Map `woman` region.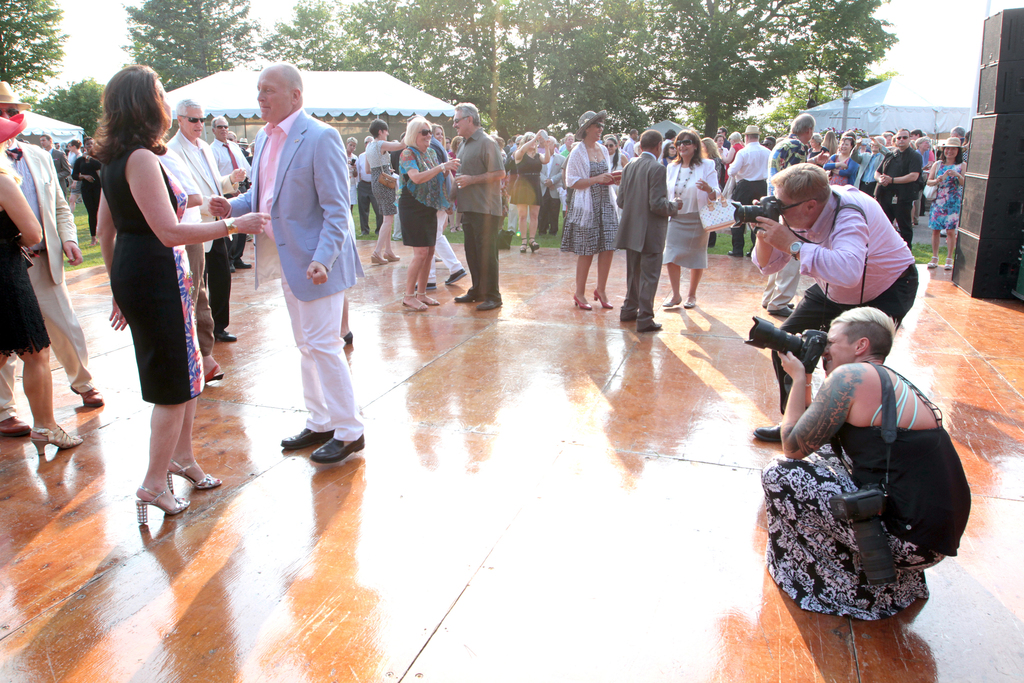
Mapped to 661,125,719,309.
